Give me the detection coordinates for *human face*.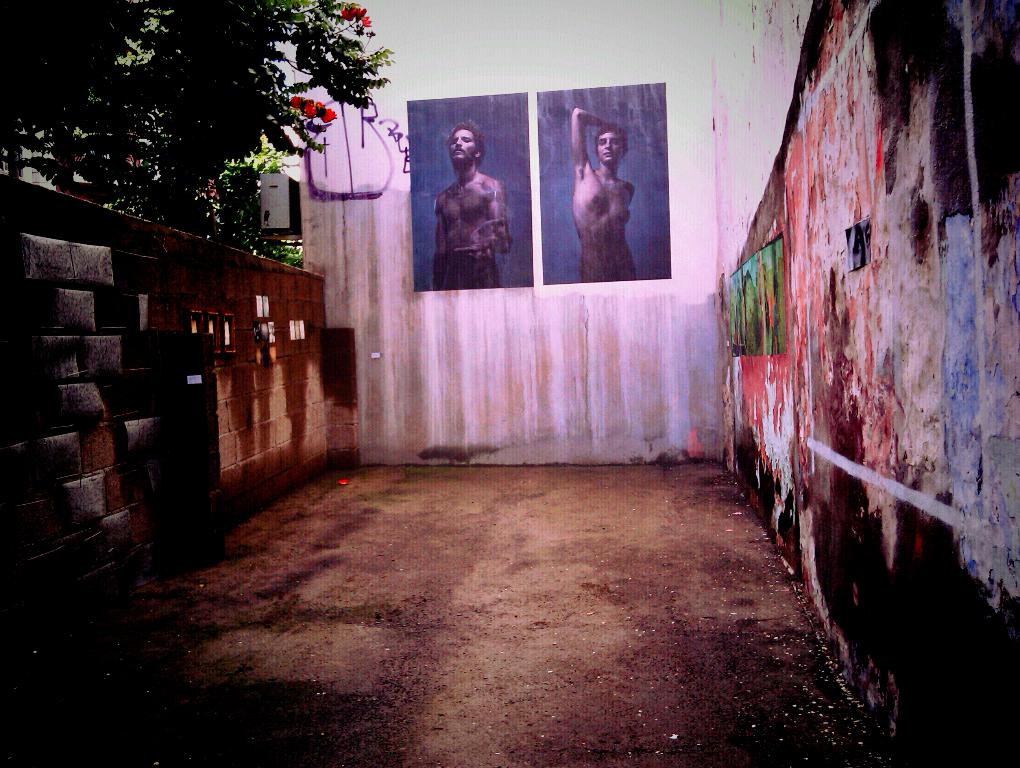
BBox(450, 129, 479, 164).
